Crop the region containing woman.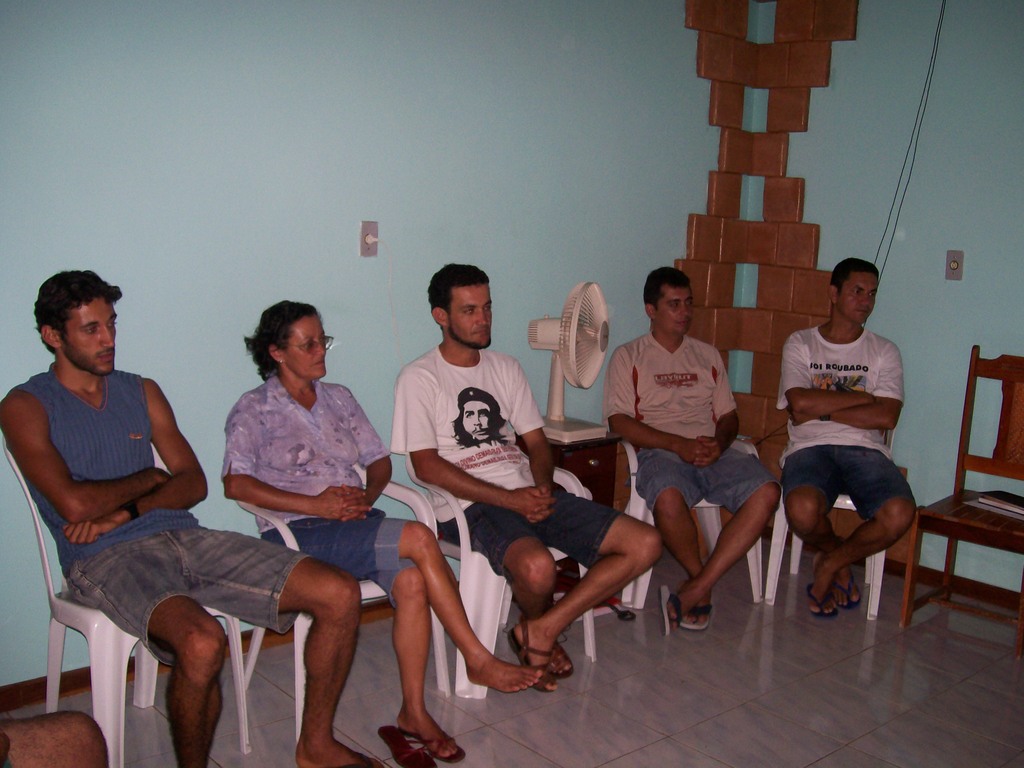
Crop region: (223,302,542,757).
